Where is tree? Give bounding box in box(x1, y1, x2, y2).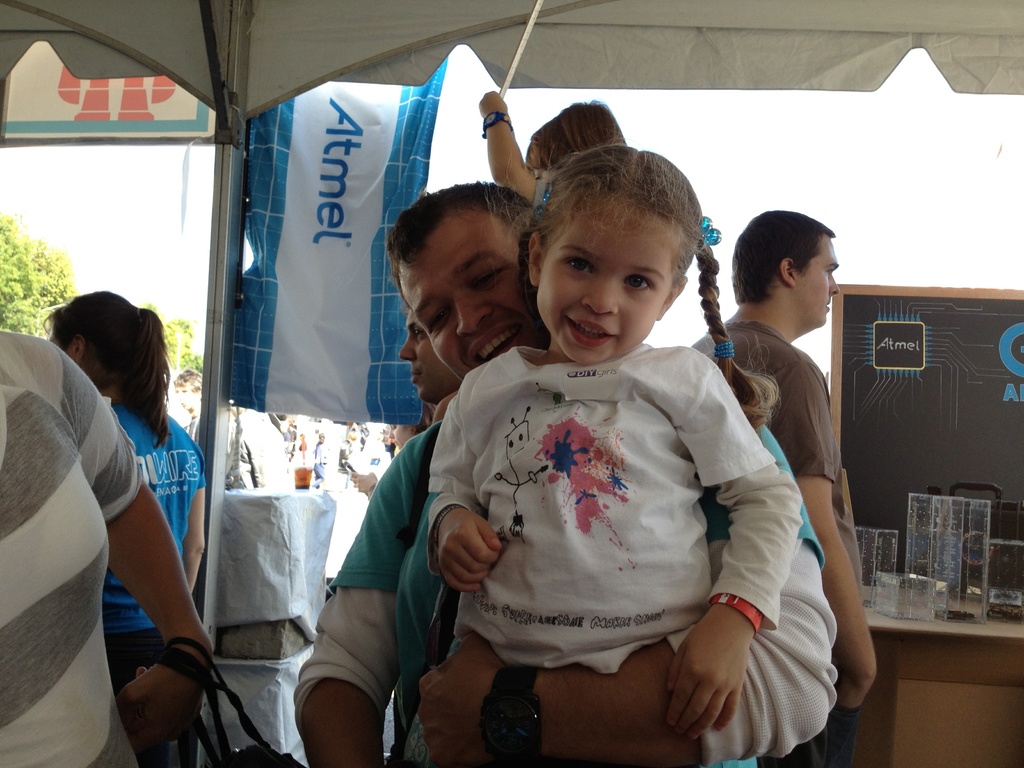
box(0, 207, 68, 335).
